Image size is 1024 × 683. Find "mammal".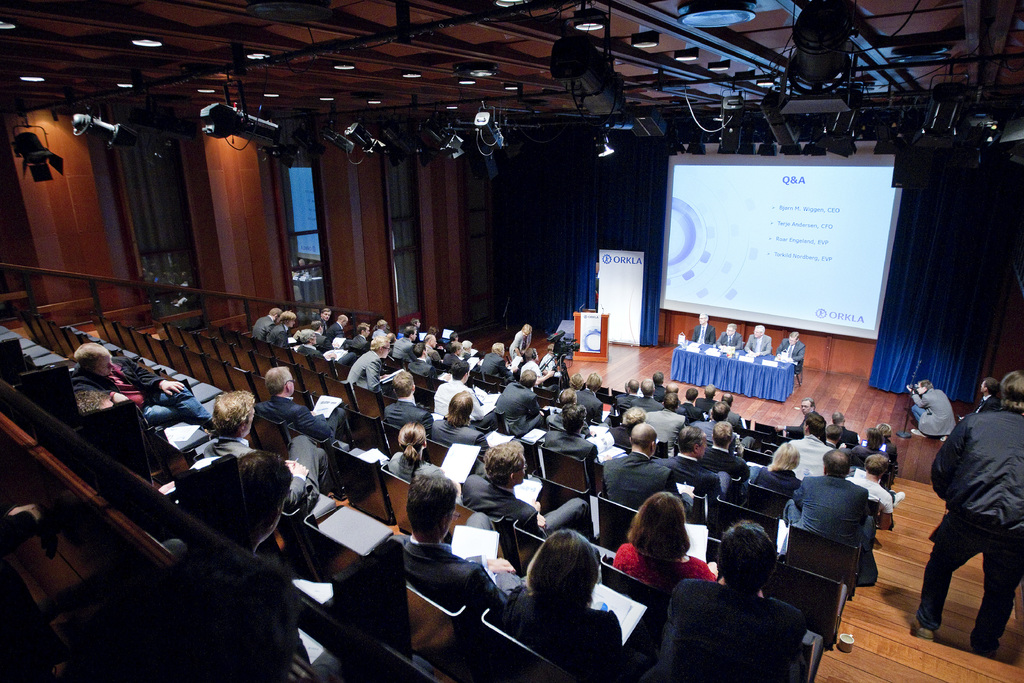
left=909, top=350, right=1023, bottom=666.
